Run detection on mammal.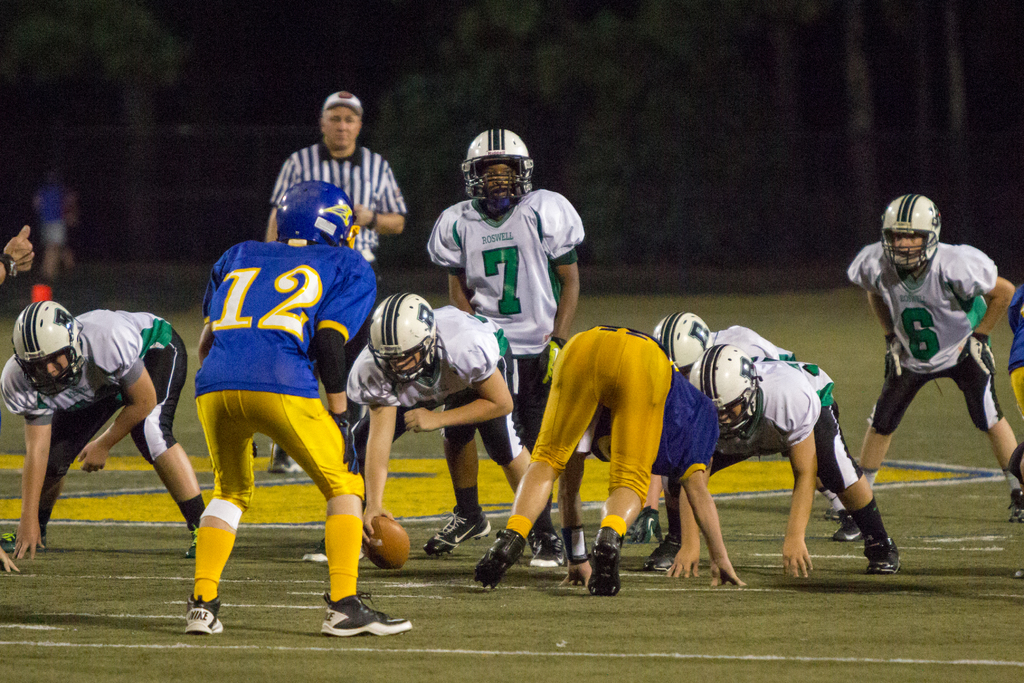
Result: x1=1012, y1=288, x2=1023, y2=577.
